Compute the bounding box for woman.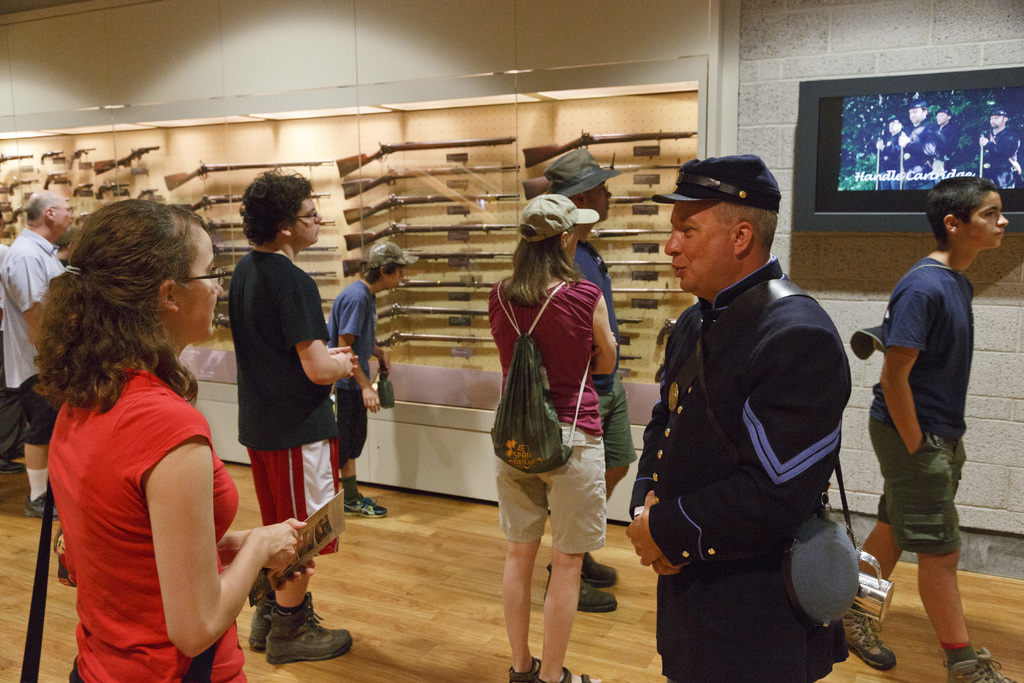
bbox(59, 226, 273, 682).
